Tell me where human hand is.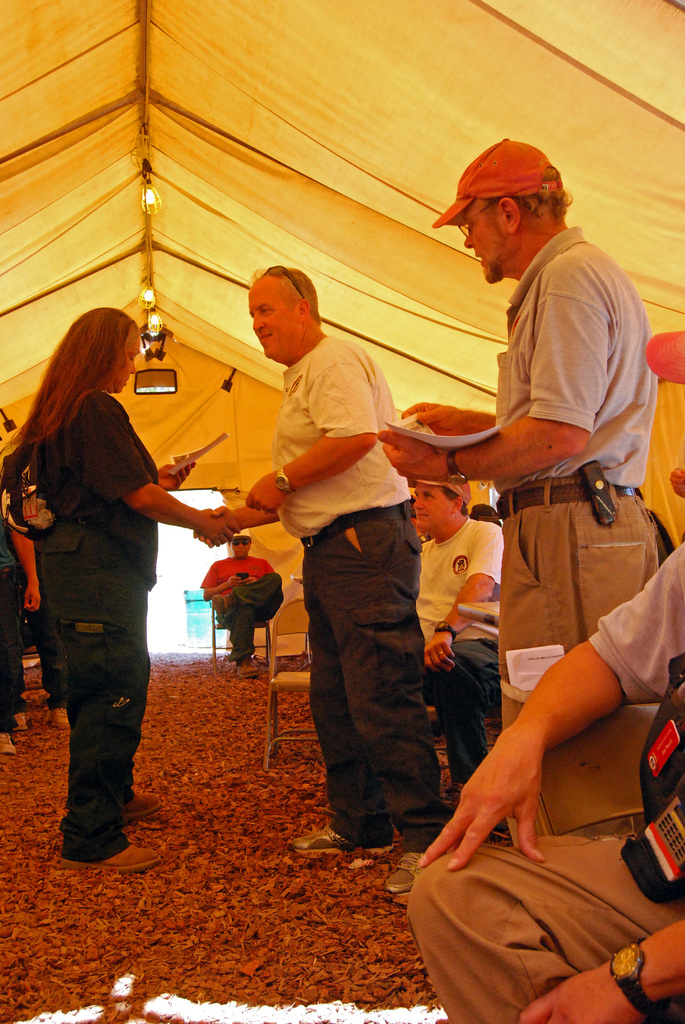
human hand is at Rect(420, 632, 461, 678).
